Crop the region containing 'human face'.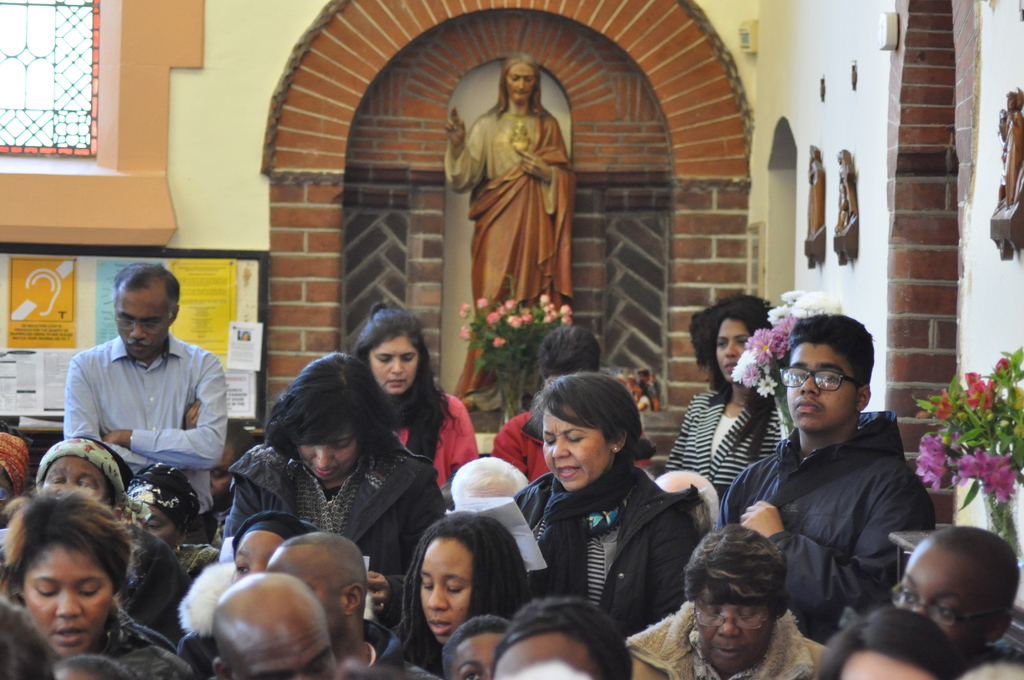
Crop region: 442/621/508/679.
